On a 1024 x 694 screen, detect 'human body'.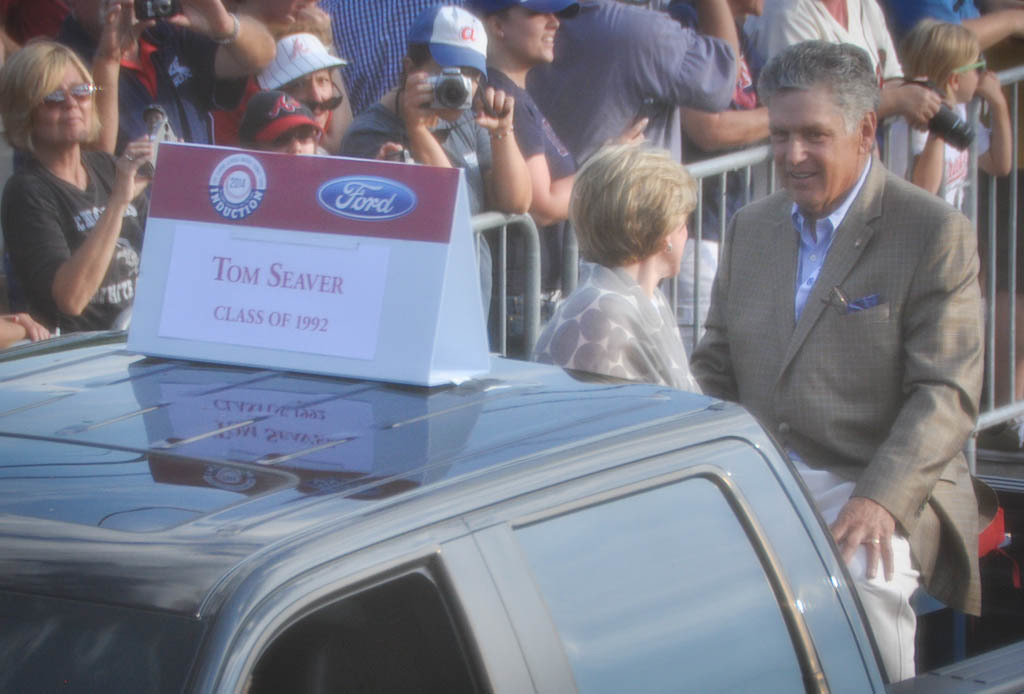
region(522, 0, 730, 352).
